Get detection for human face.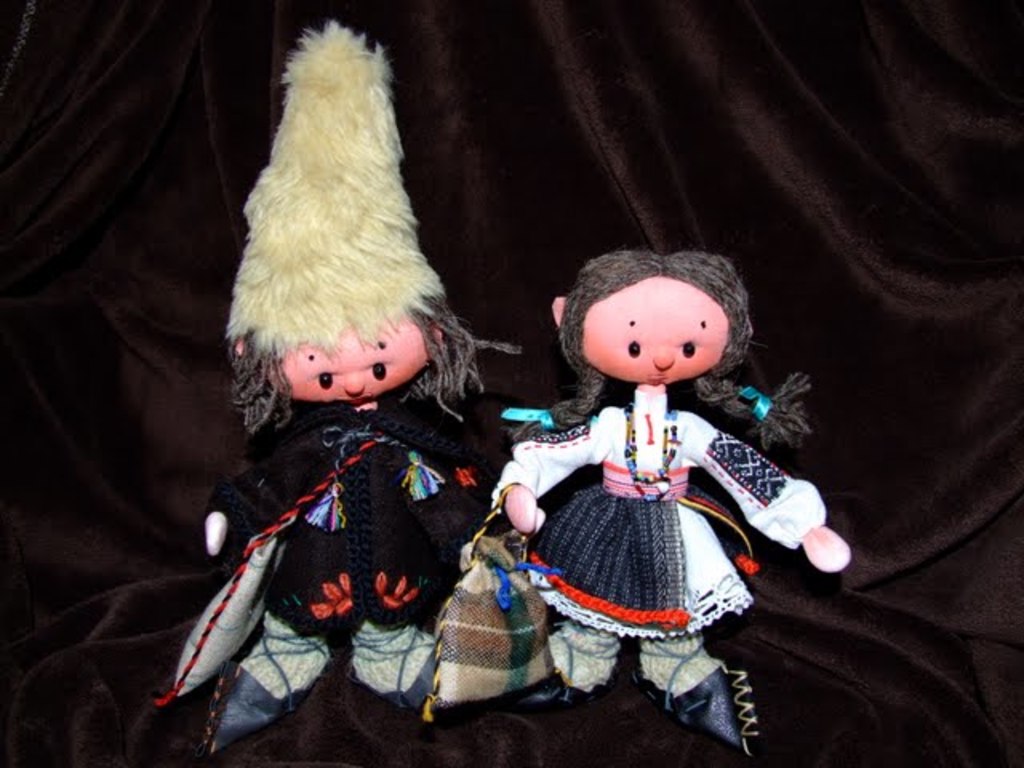
Detection: 578,275,734,387.
